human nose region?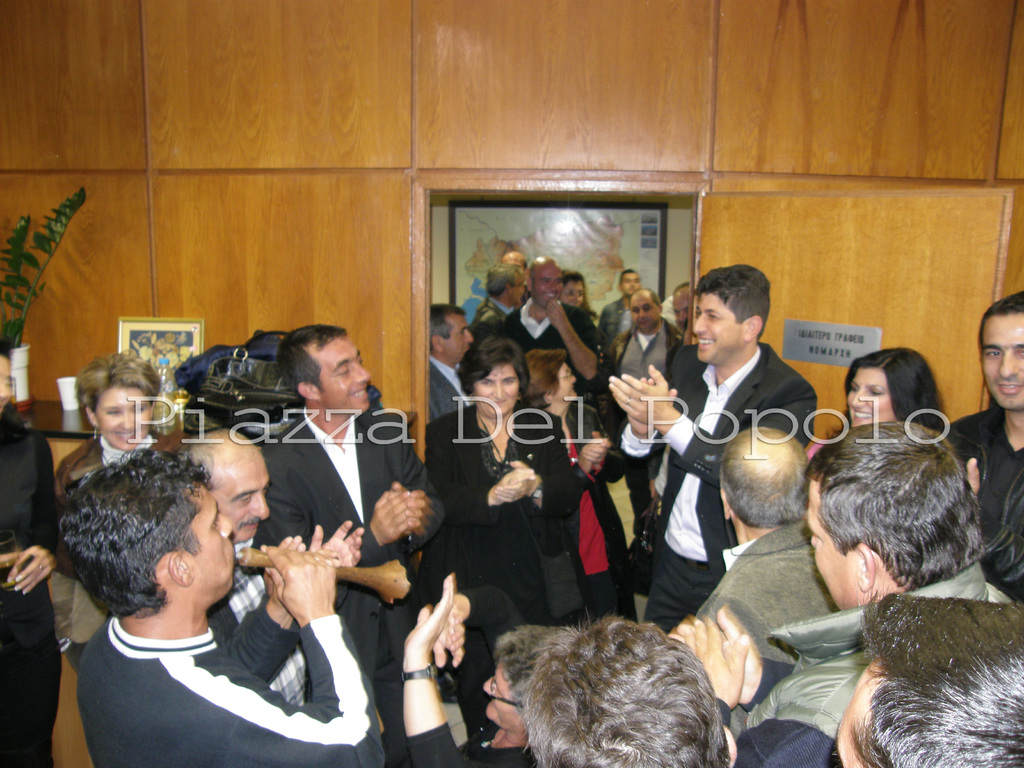
detection(548, 282, 556, 292)
